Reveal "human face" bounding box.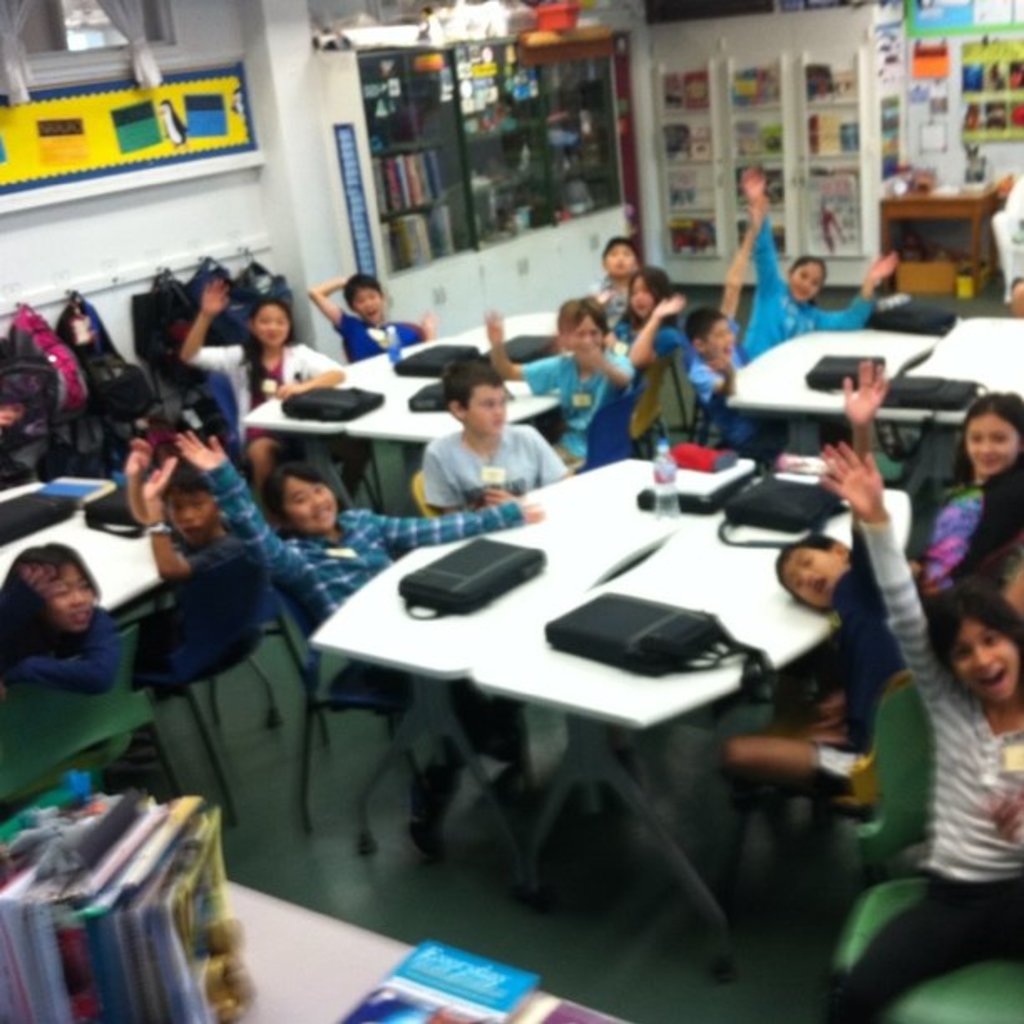
Revealed: box(289, 484, 338, 539).
